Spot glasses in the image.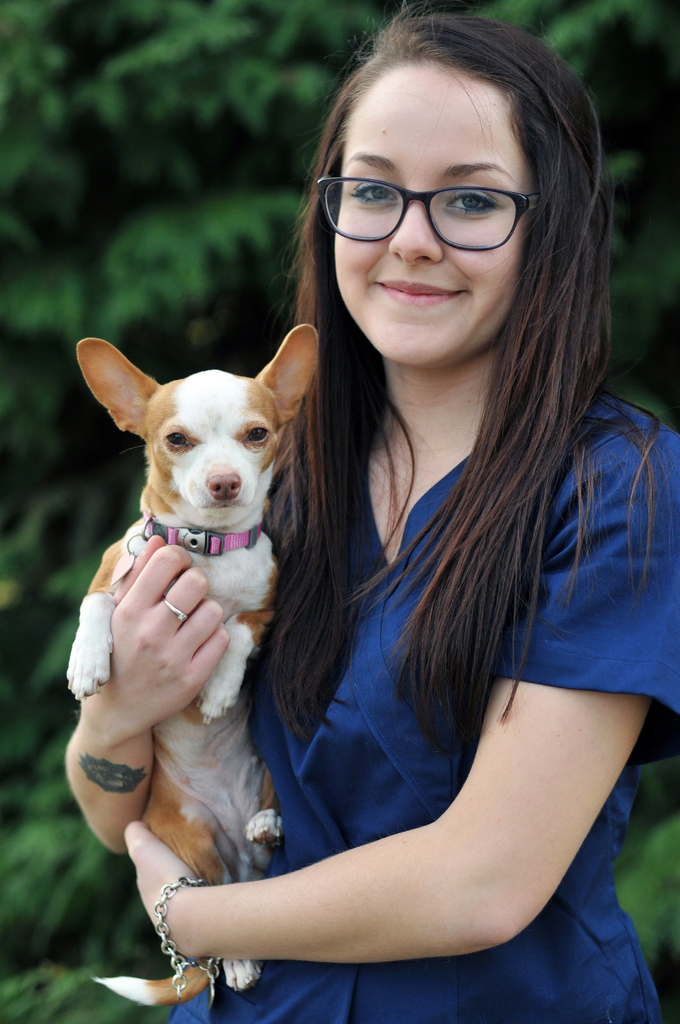
glasses found at detection(316, 152, 561, 232).
